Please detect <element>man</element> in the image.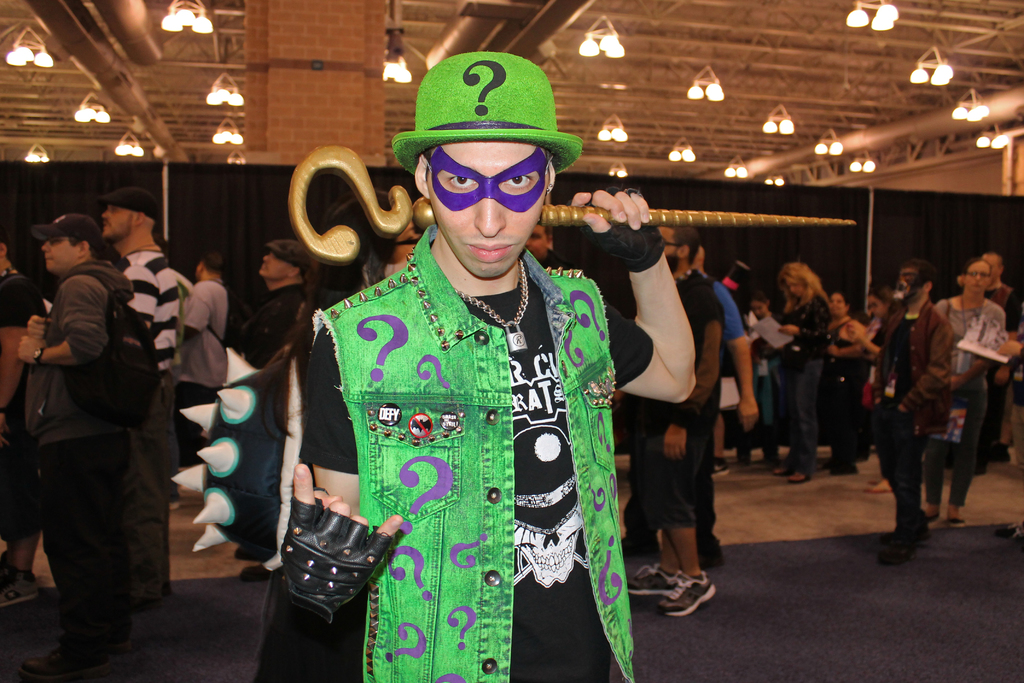
(x1=624, y1=219, x2=721, y2=620).
